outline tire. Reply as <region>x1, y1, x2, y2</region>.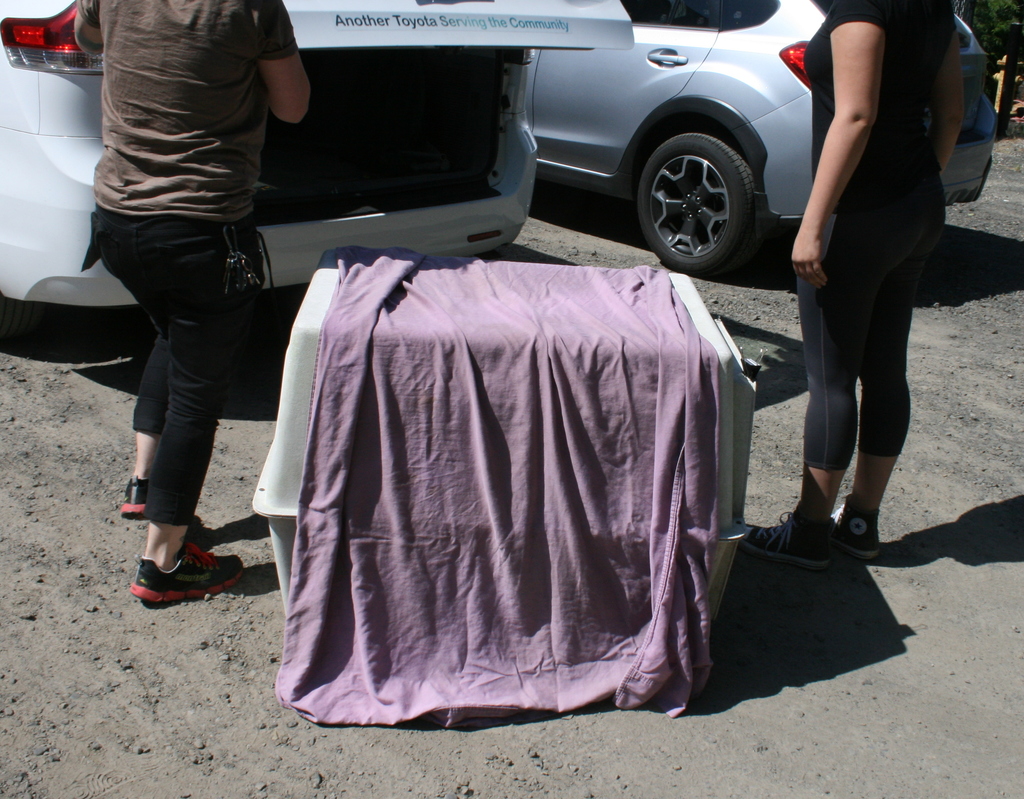
<region>631, 123, 783, 284</region>.
